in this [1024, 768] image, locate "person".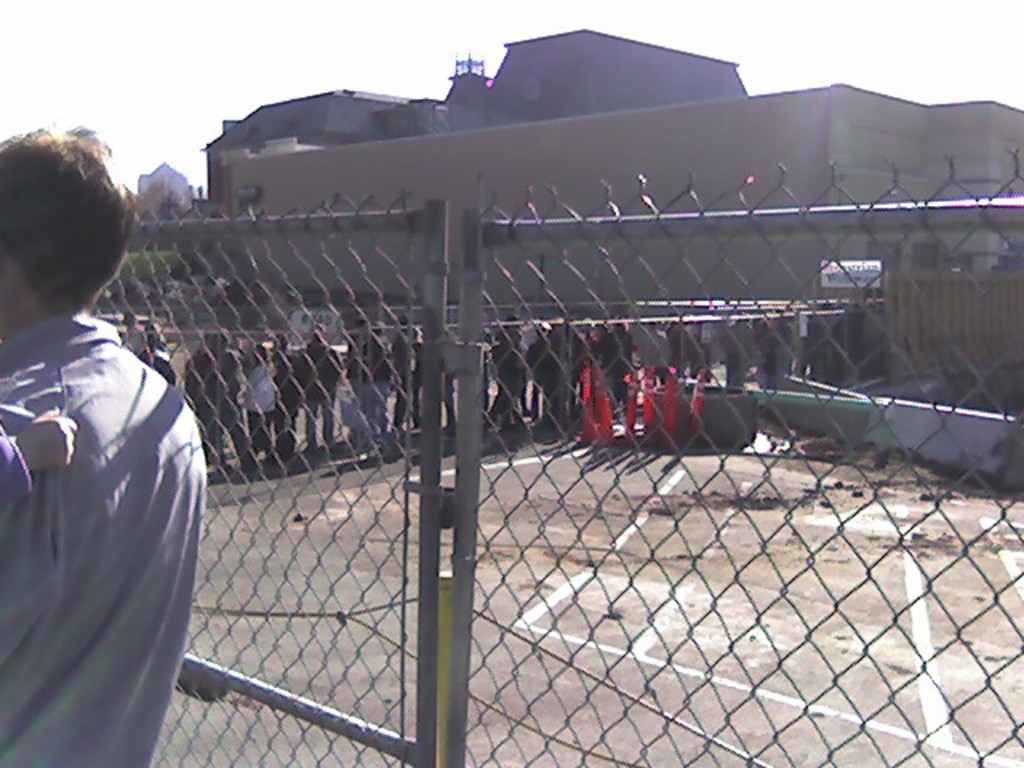
Bounding box: box(238, 342, 278, 448).
